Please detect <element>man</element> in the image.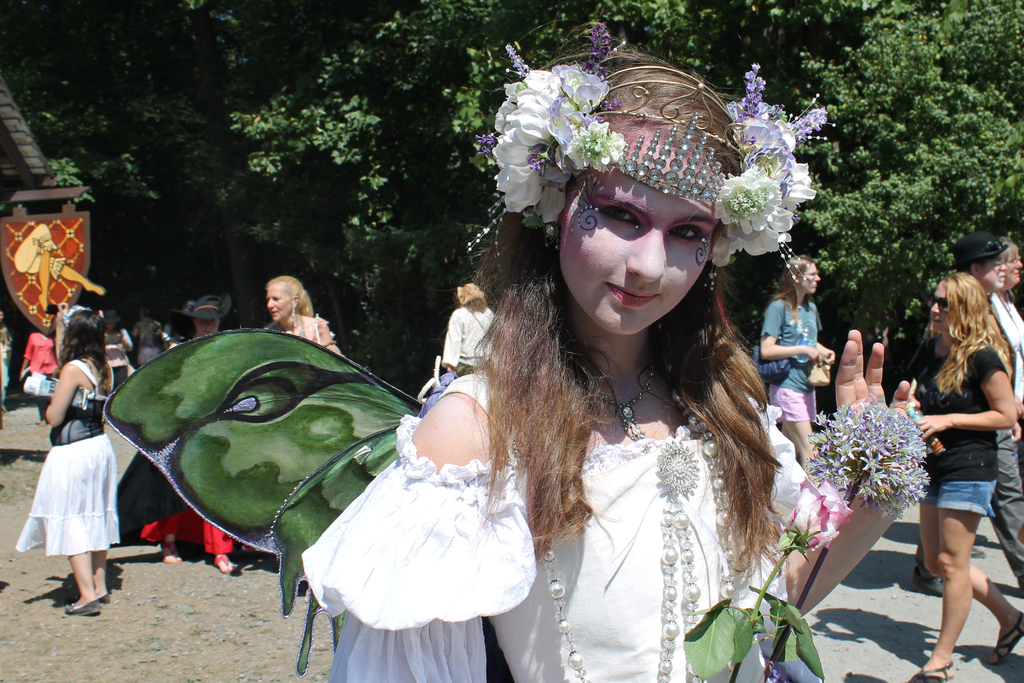
detection(898, 217, 1022, 597).
